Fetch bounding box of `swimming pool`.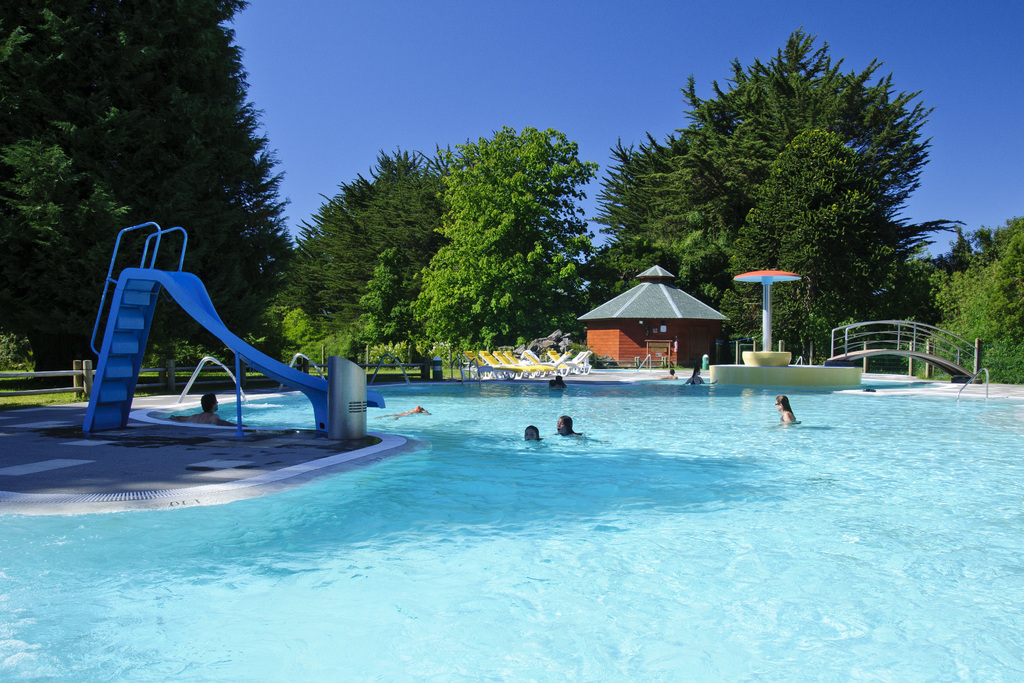
Bbox: box(49, 335, 1004, 648).
